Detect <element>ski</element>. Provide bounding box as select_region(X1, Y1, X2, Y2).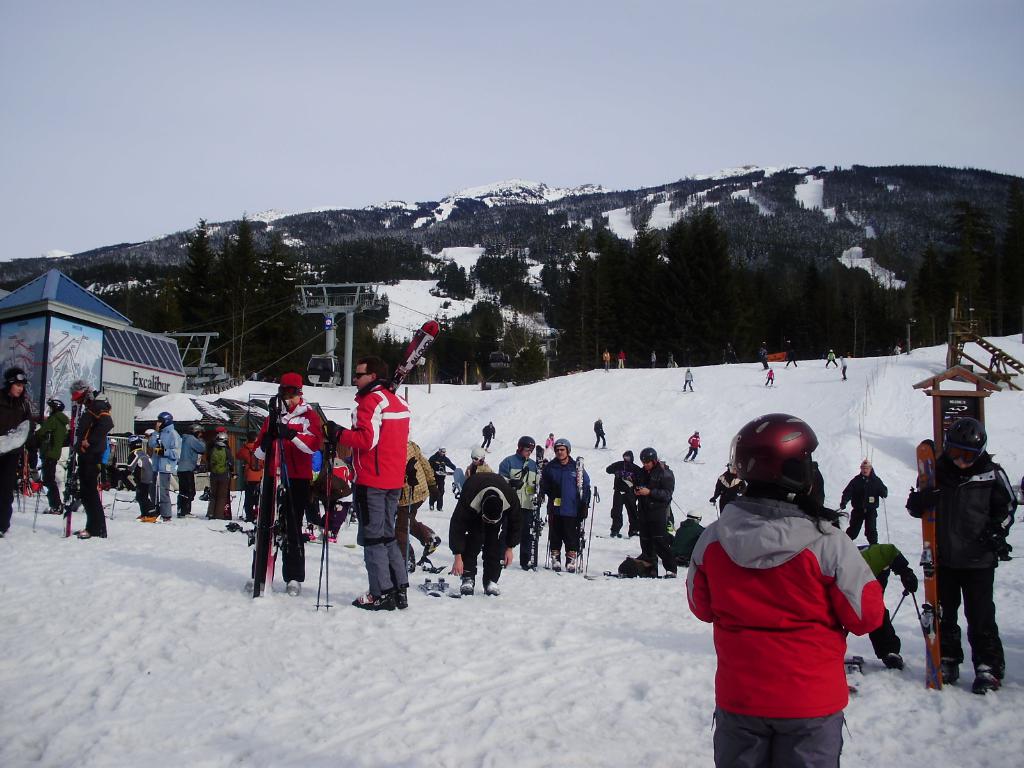
select_region(422, 566, 458, 601).
